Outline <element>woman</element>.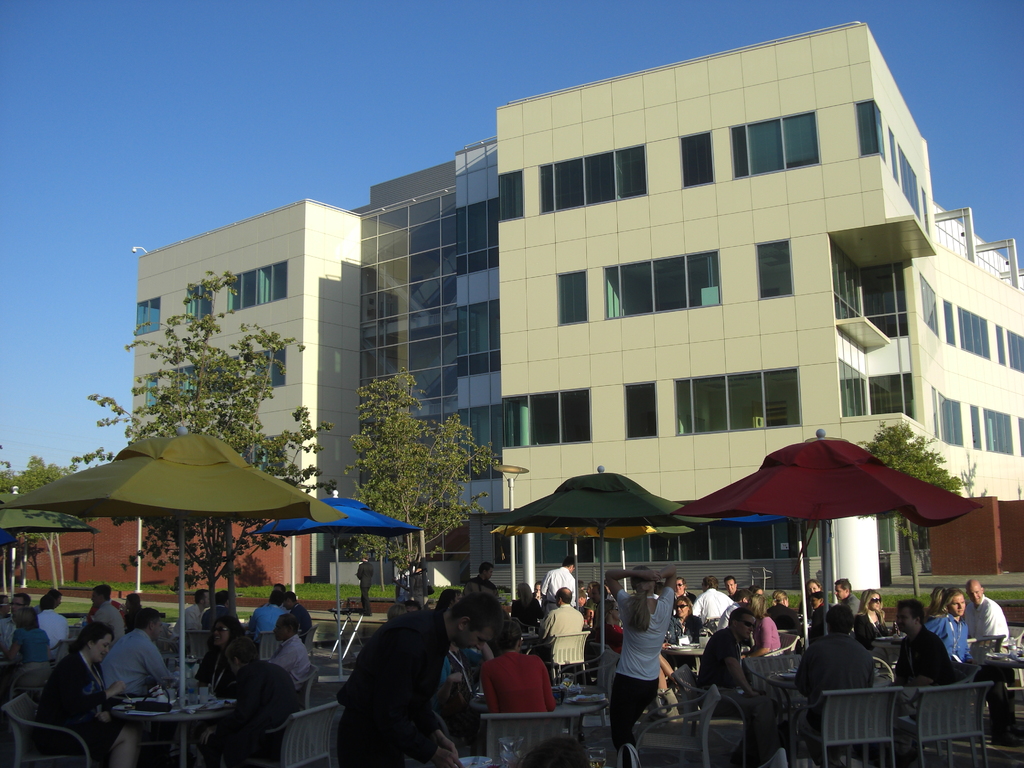
Outline: select_region(42, 622, 162, 767).
